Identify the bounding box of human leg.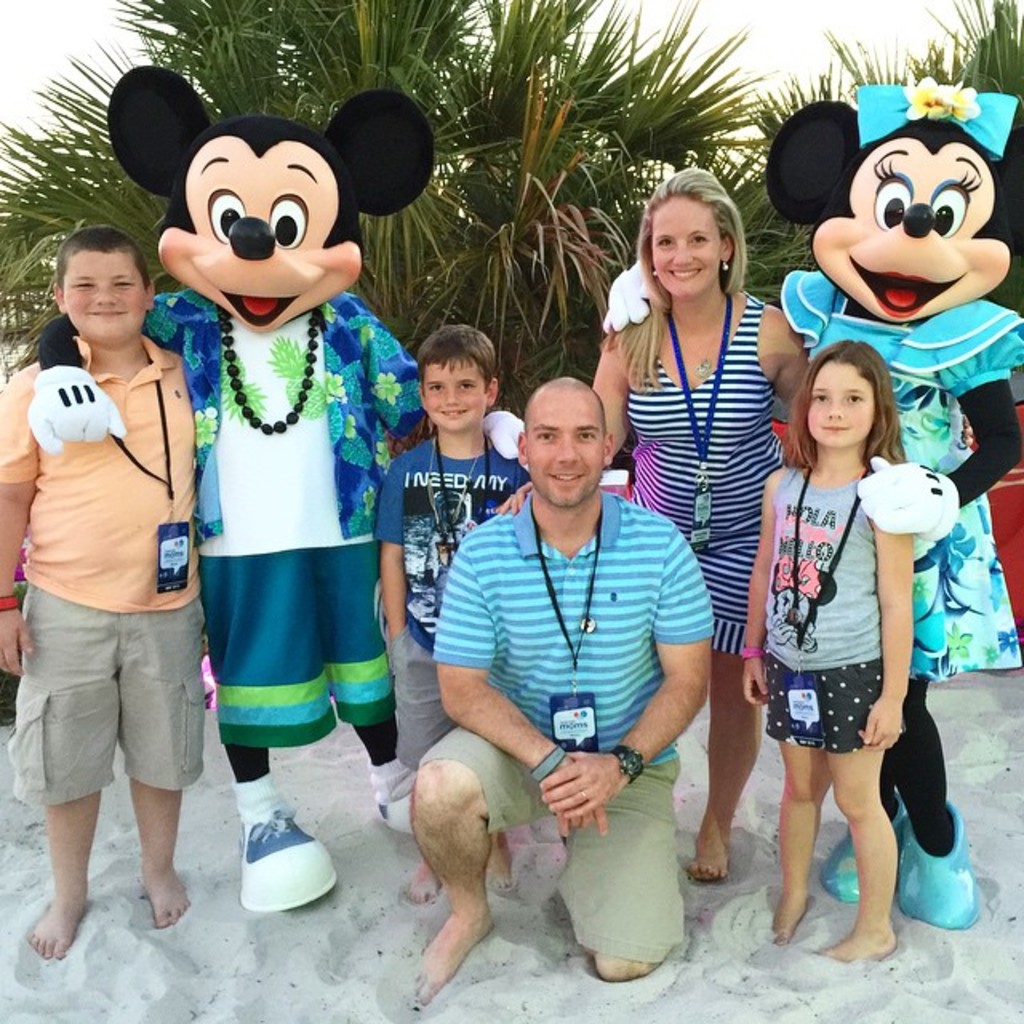
(773,734,827,934).
